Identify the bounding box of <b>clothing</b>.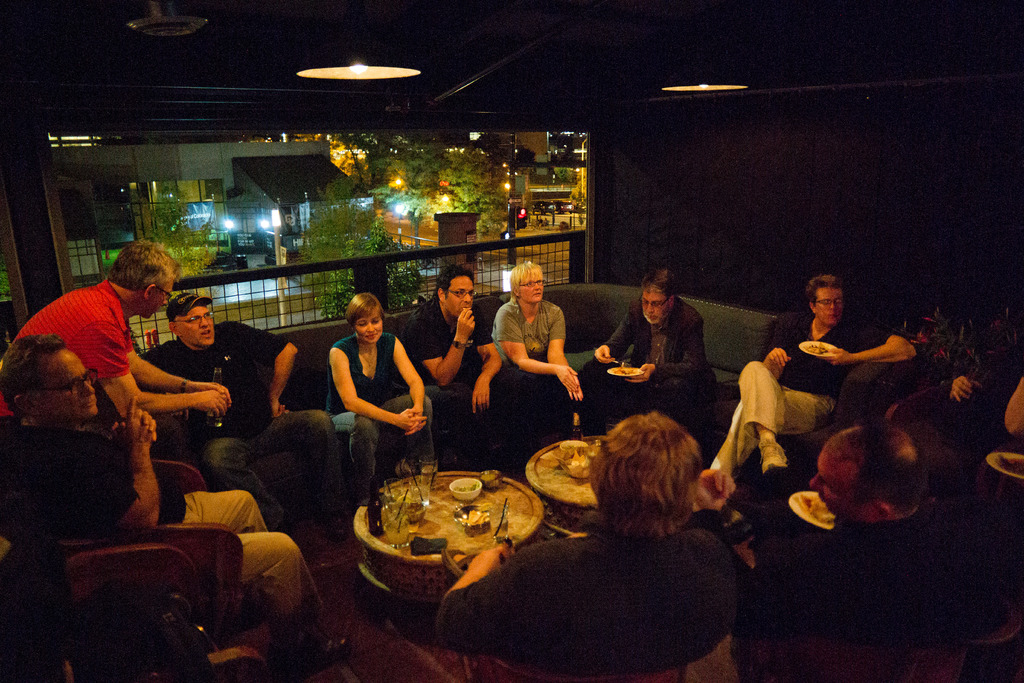
{"x1": 134, "y1": 320, "x2": 346, "y2": 530}.
